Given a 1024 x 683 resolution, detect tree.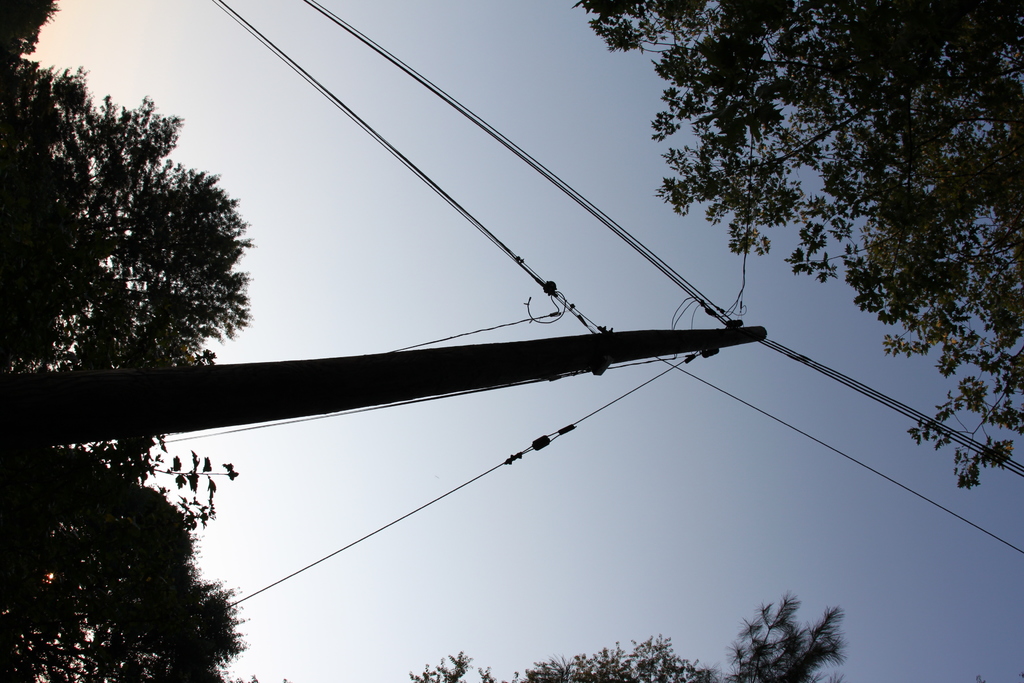
l=405, t=593, r=847, b=682.
